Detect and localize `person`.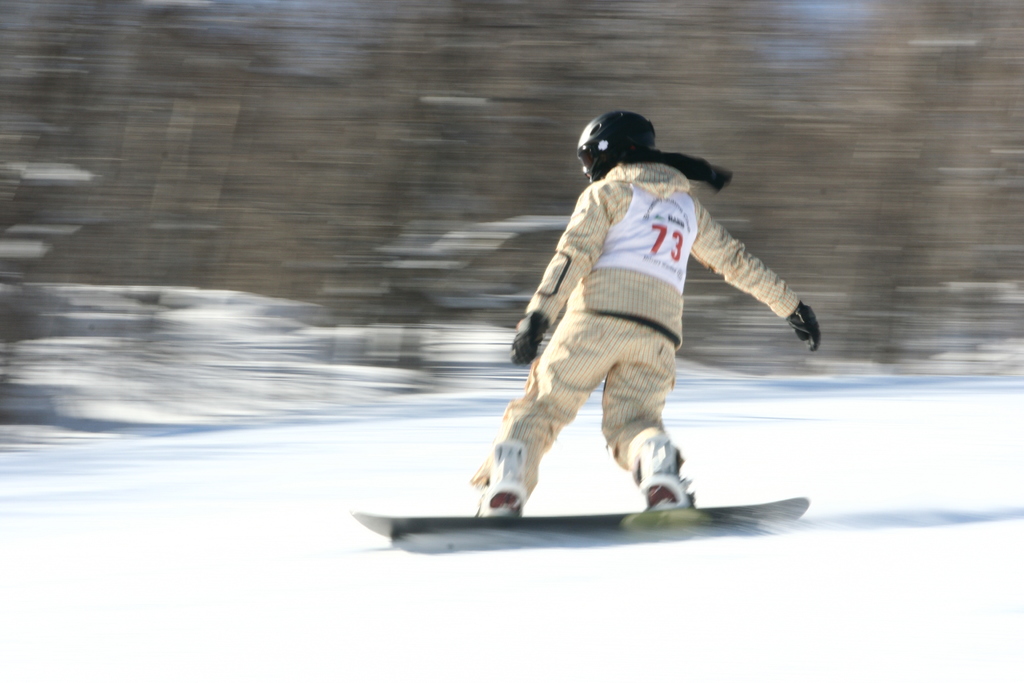
Localized at Rect(473, 113, 822, 515).
